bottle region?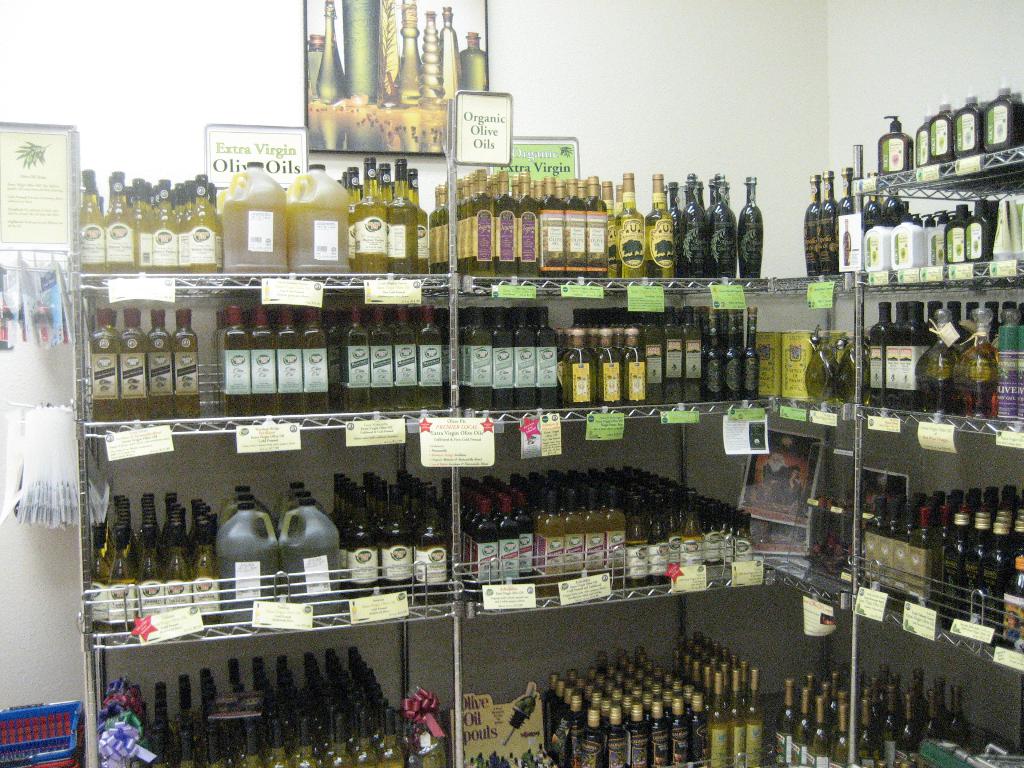
{"x1": 168, "y1": 308, "x2": 201, "y2": 417}
